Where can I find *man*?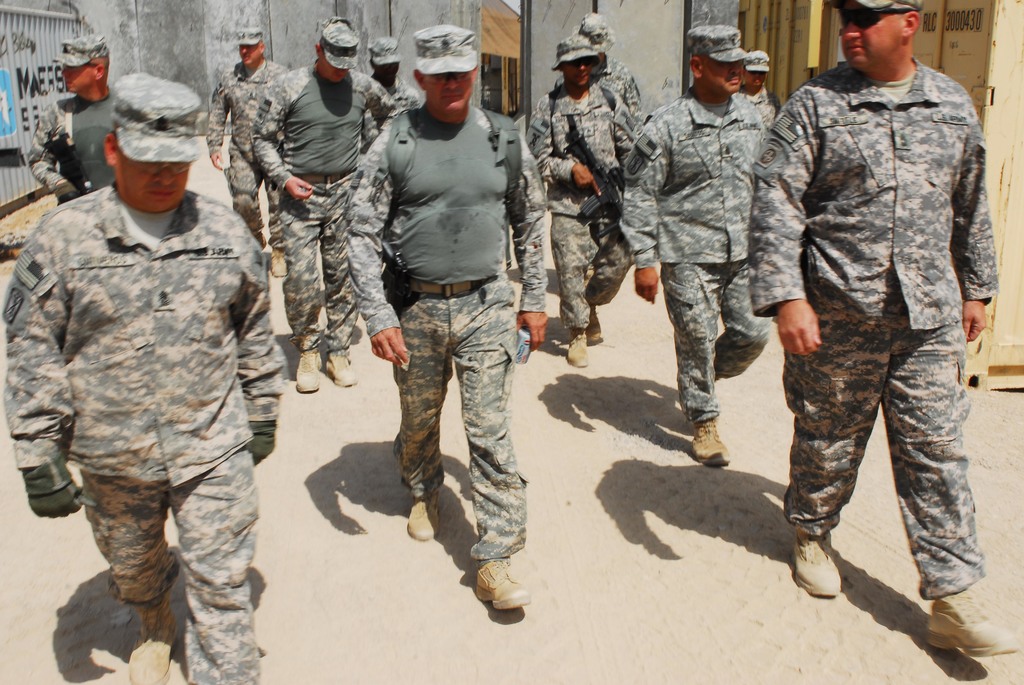
You can find it at 0, 71, 278, 684.
